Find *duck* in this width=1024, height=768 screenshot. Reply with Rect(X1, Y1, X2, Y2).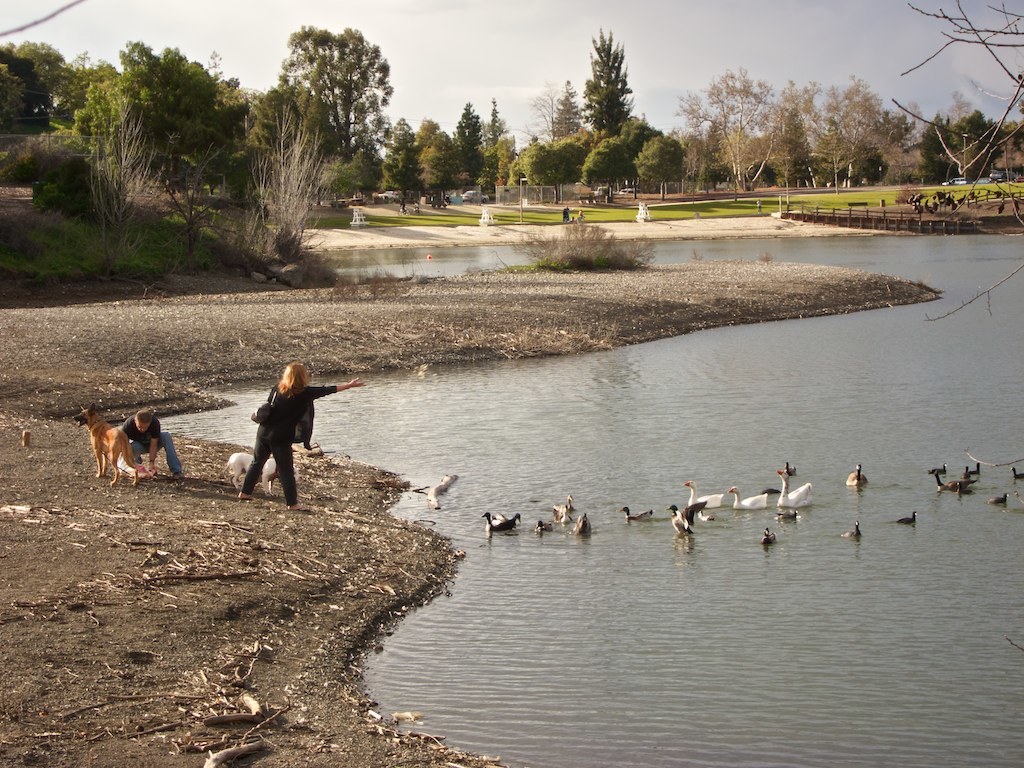
Rect(573, 513, 594, 541).
